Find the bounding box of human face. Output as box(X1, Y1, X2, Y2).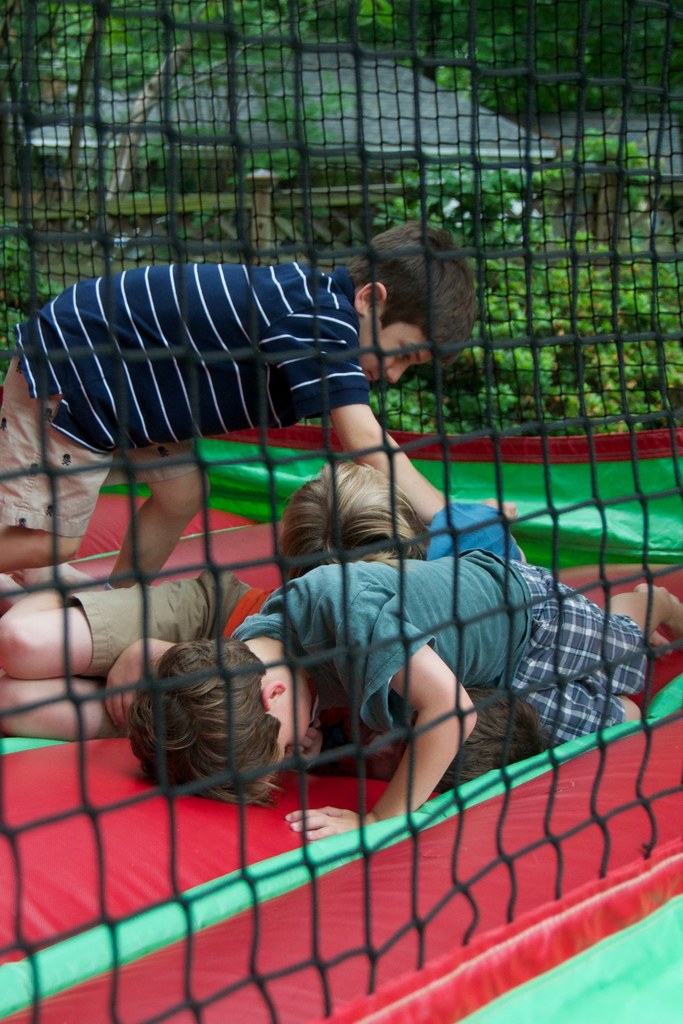
box(358, 313, 433, 384).
